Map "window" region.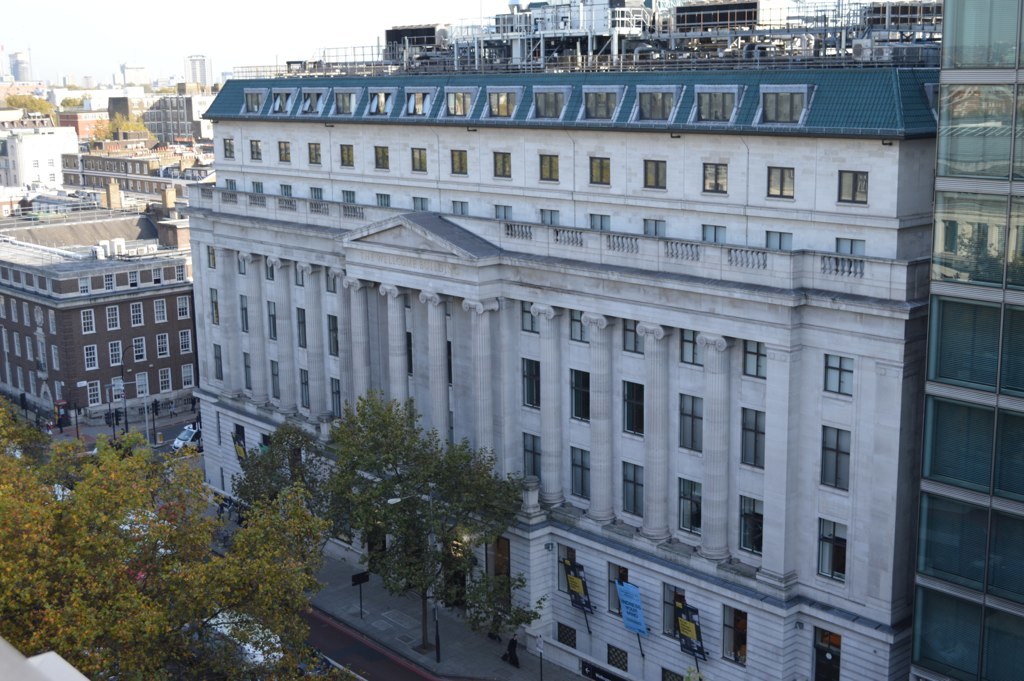
Mapped to 275, 139, 291, 170.
